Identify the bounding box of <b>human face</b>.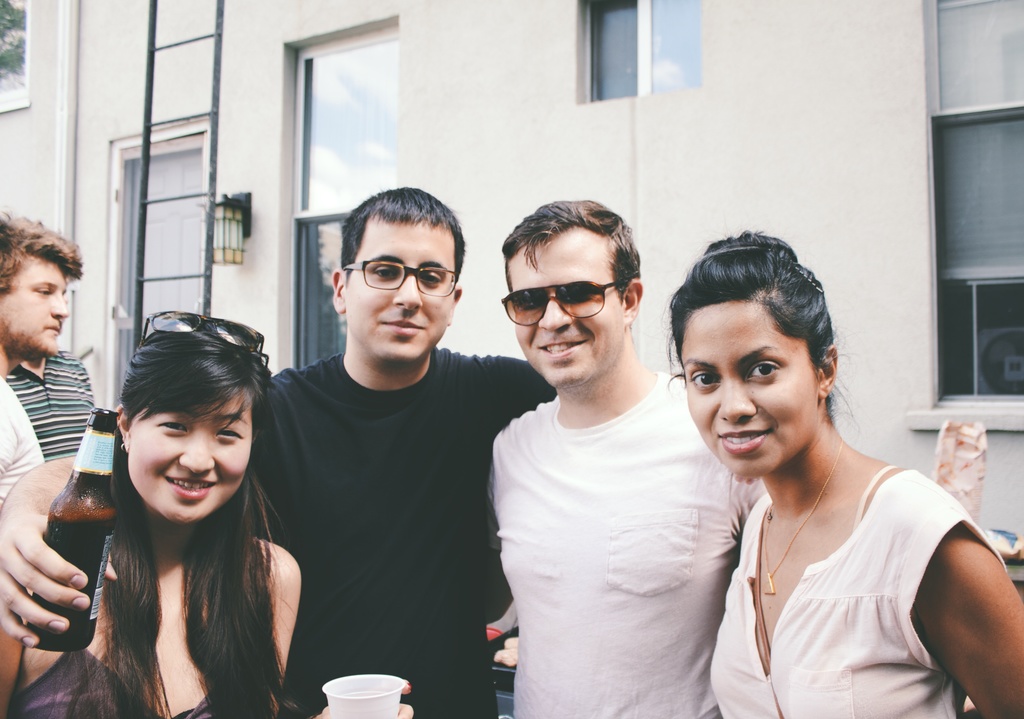
bbox(509, 223, 622, 387).
